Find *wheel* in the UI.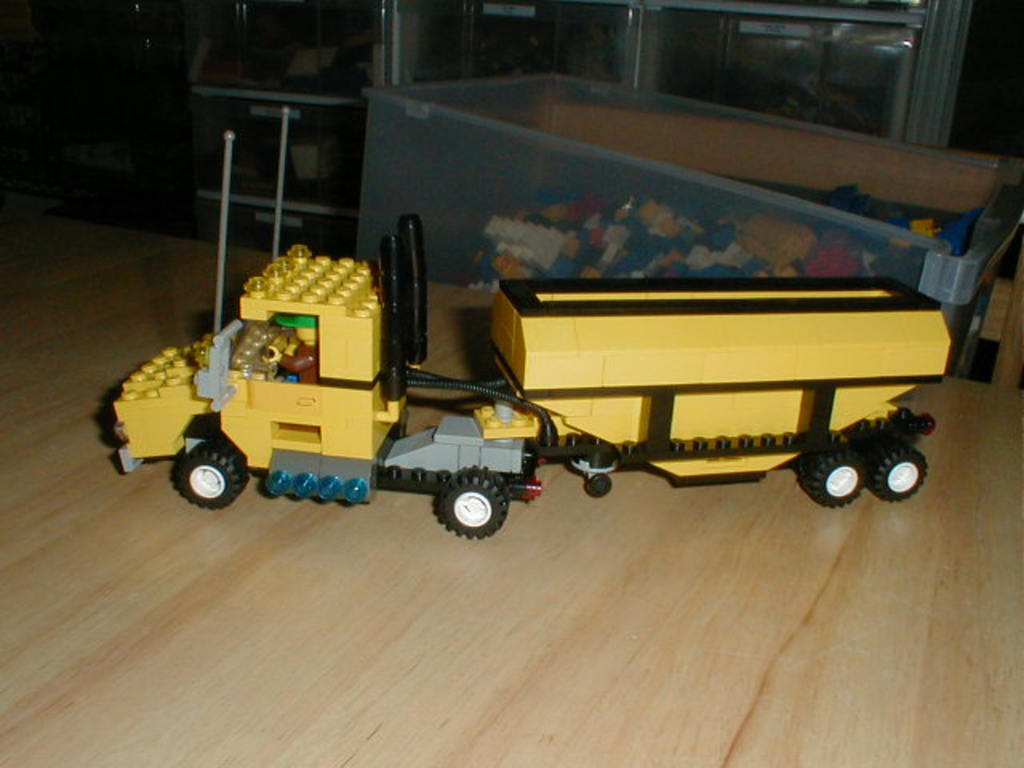
UI element at BBox(810, 454, 864, 509).
